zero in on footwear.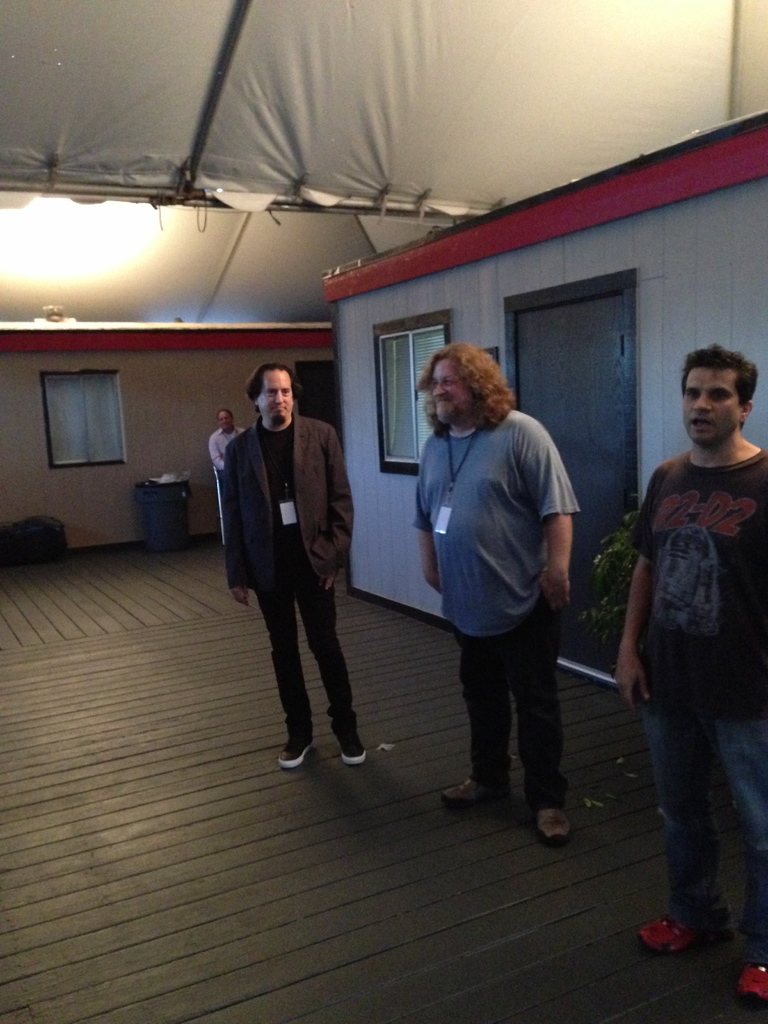
Zeroed in: detection(332, 721, 360, 765).
